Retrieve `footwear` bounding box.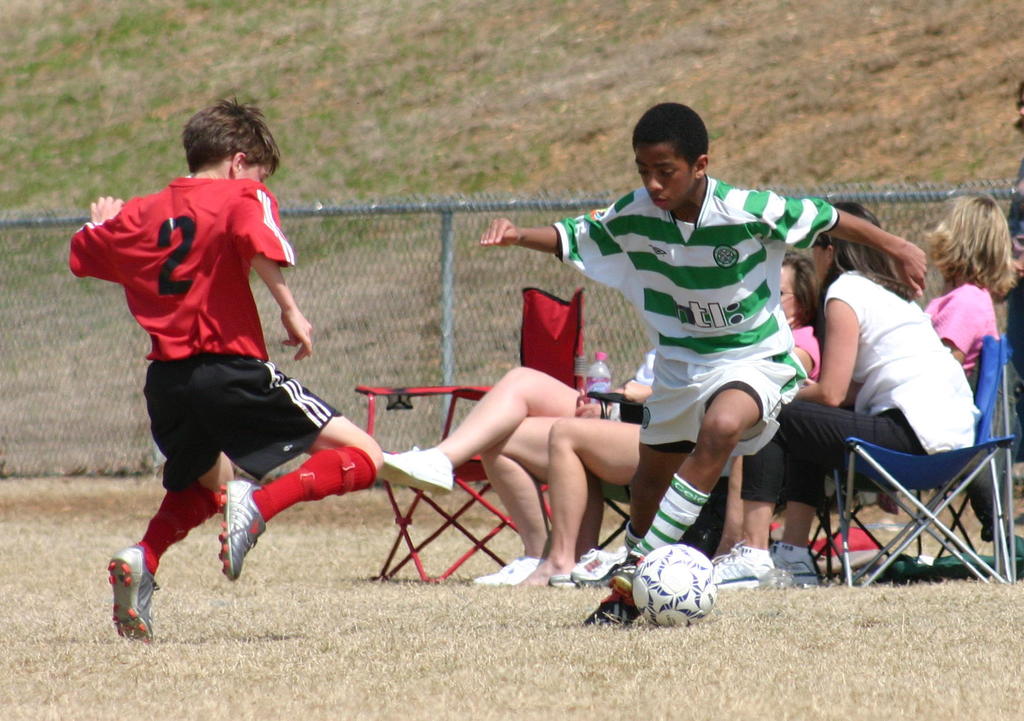
Bounding box: bbox(771, 539, 829, 590).
